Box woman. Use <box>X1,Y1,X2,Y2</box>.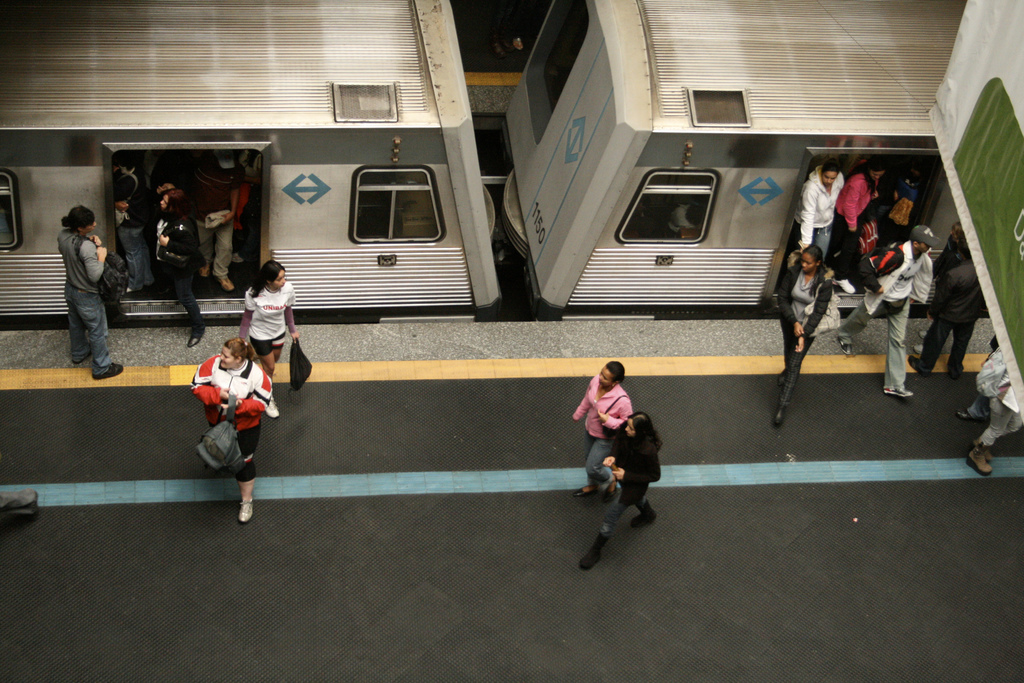
<box>564,402,676,577</box>.
